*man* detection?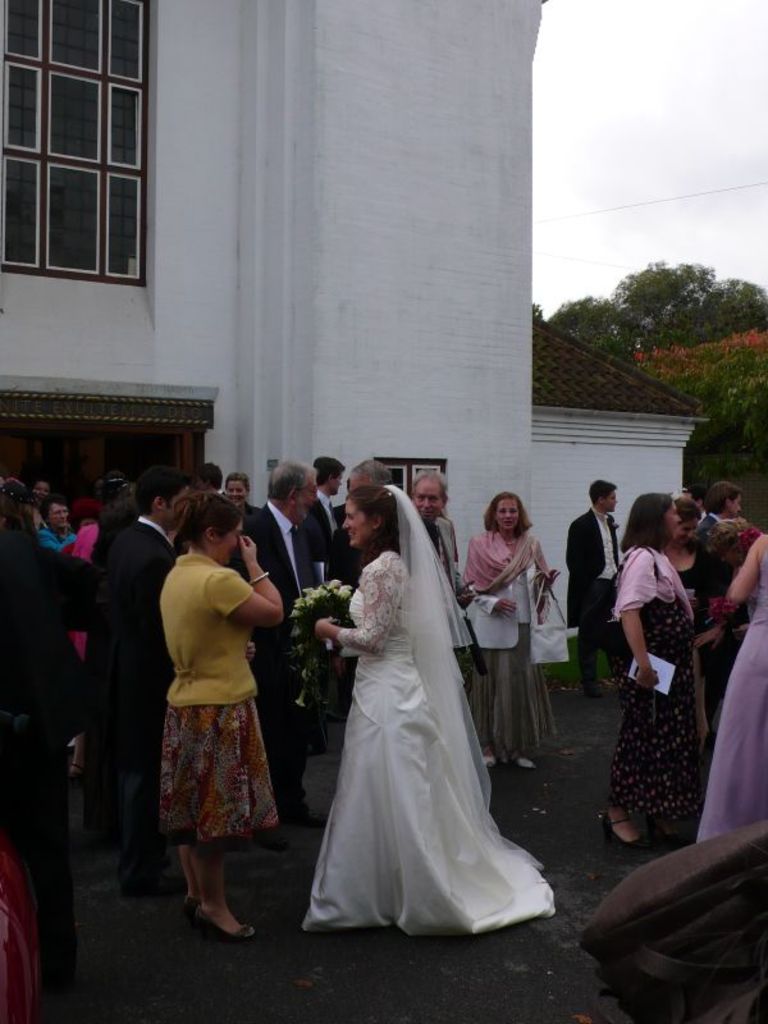
<box>681,481,708,524</box>
